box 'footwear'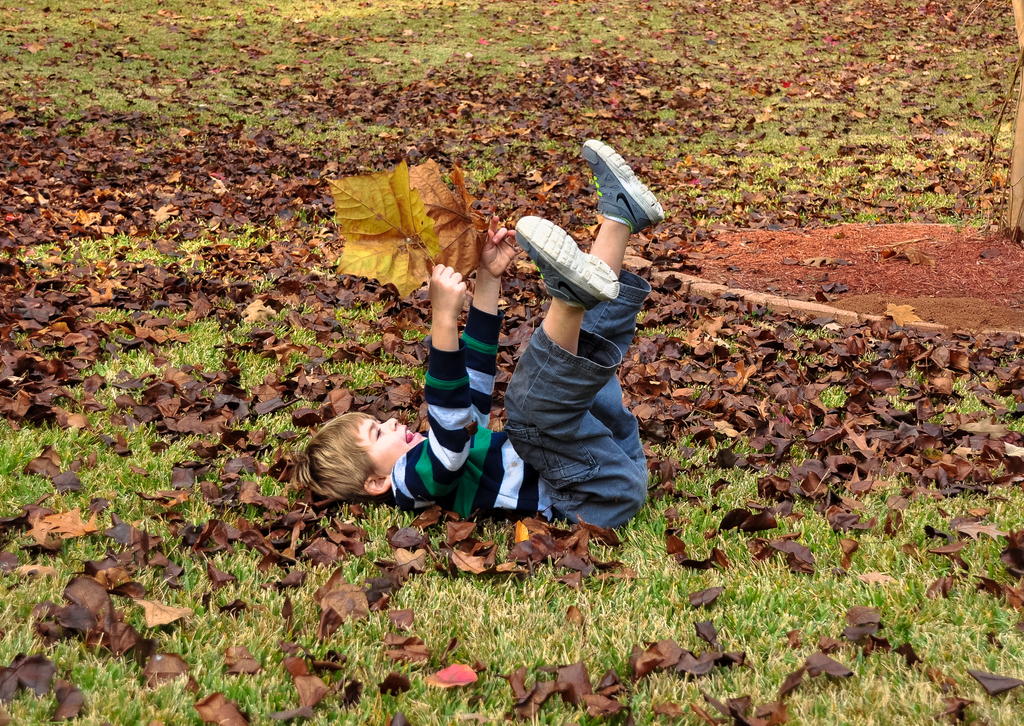
516/216/625/315
